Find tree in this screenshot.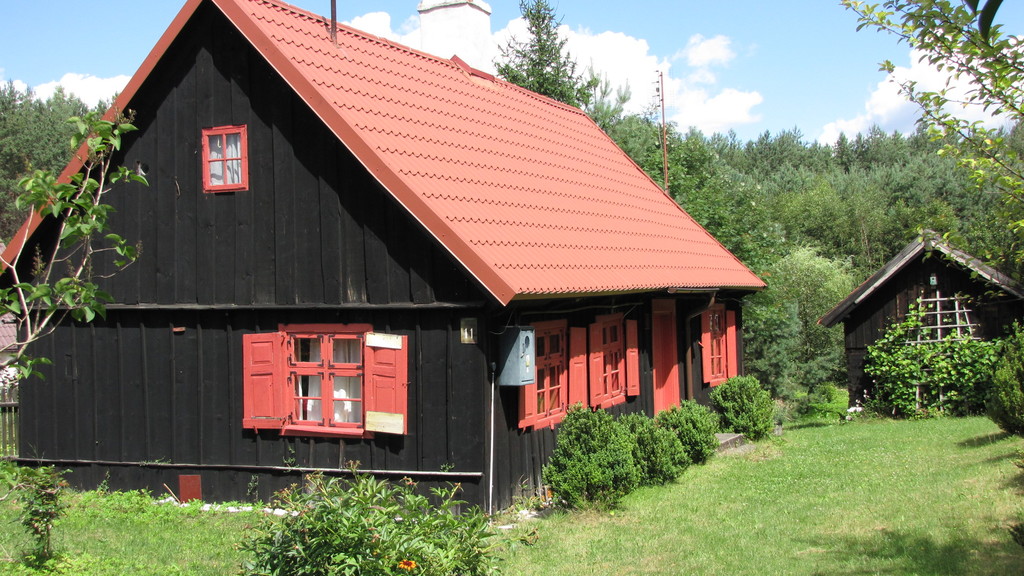
The bounding box for tree is {"left": 5, "top": 463, "right": 63, "bottom": 547}.
